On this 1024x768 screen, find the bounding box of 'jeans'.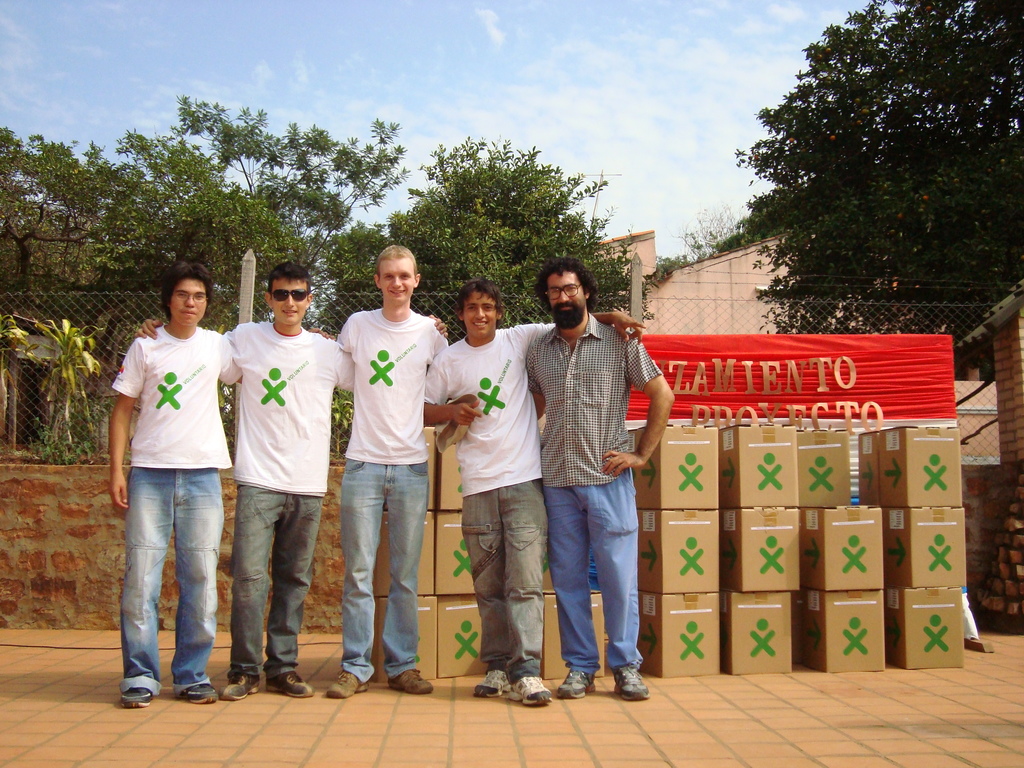
Bounding box: bbox=(467, 479, 552, 691).
